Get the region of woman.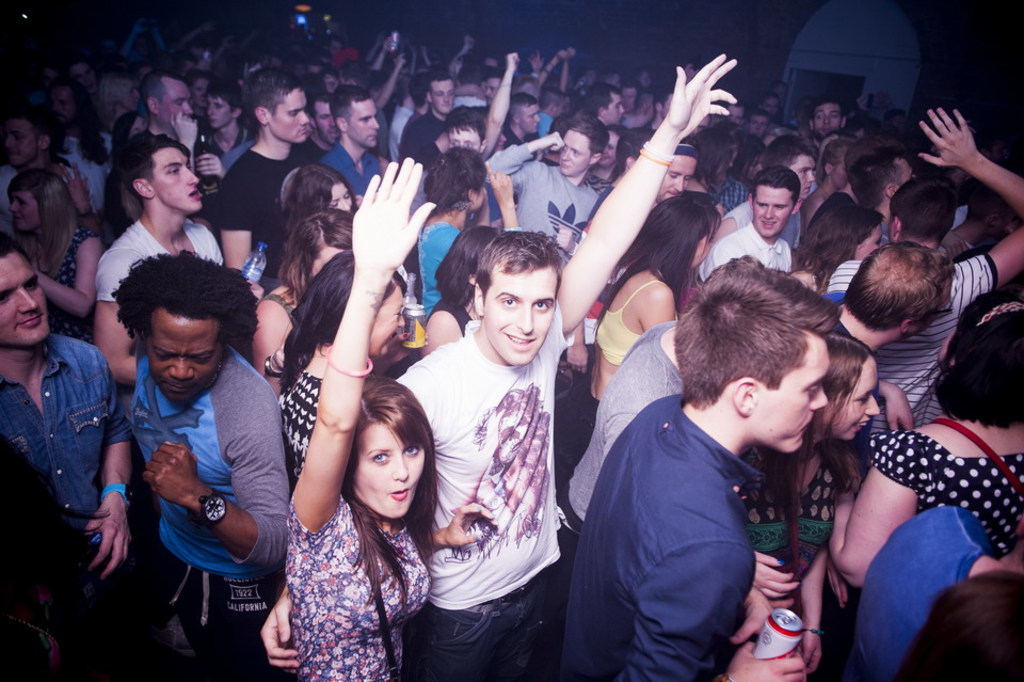
bbox(785, 196, 887, 291).
